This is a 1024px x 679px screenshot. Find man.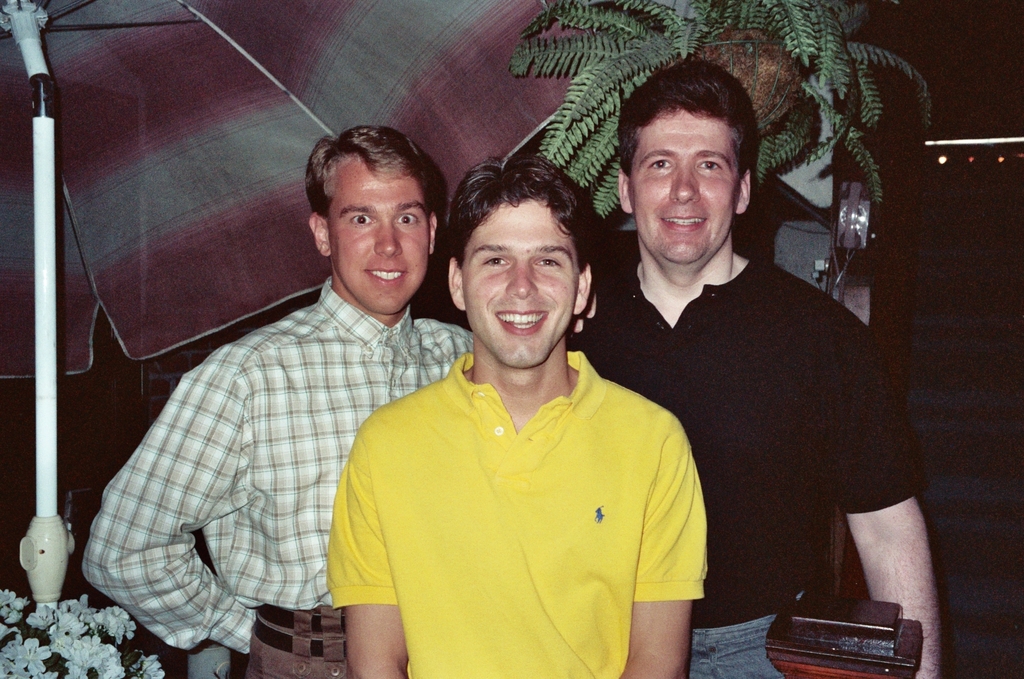
Bounding box: rect(561, 59, 944, 678).
